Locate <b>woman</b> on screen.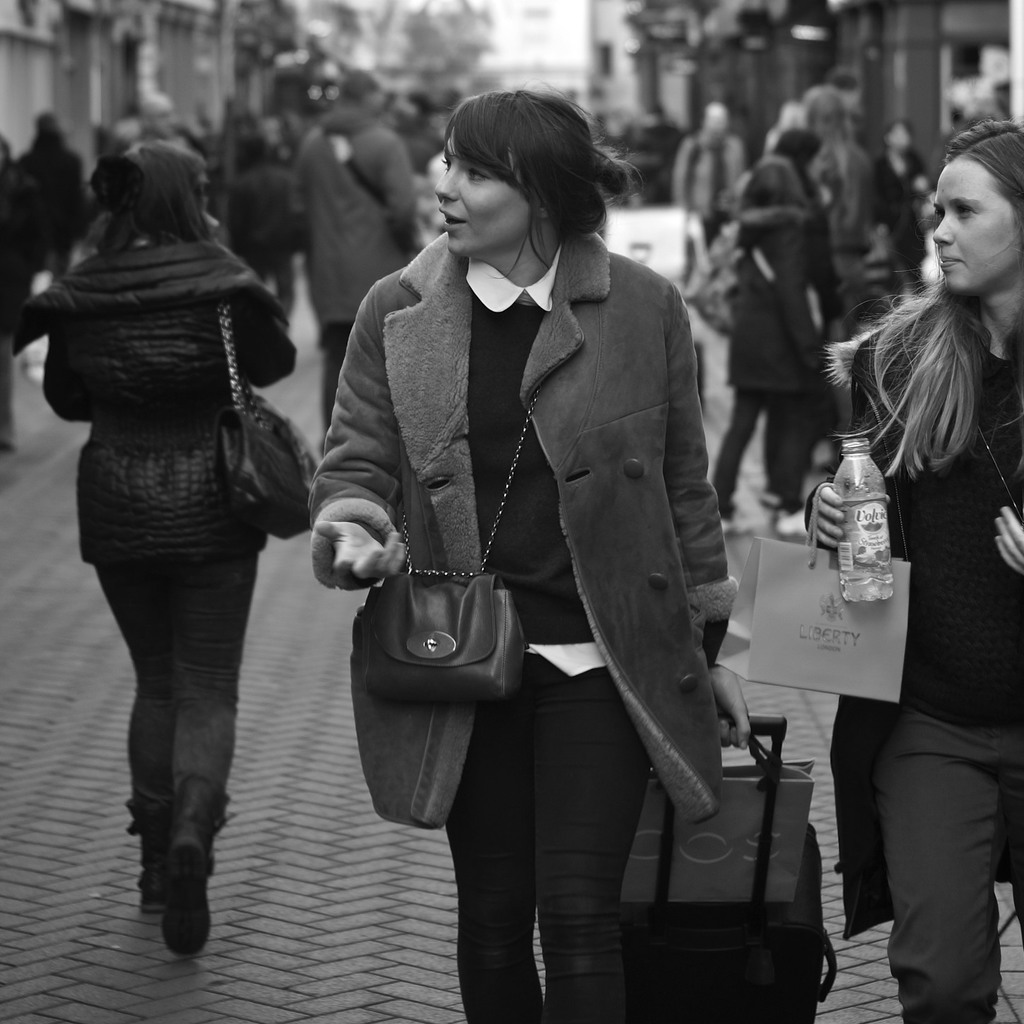
On screen at [774,127,846,513].
